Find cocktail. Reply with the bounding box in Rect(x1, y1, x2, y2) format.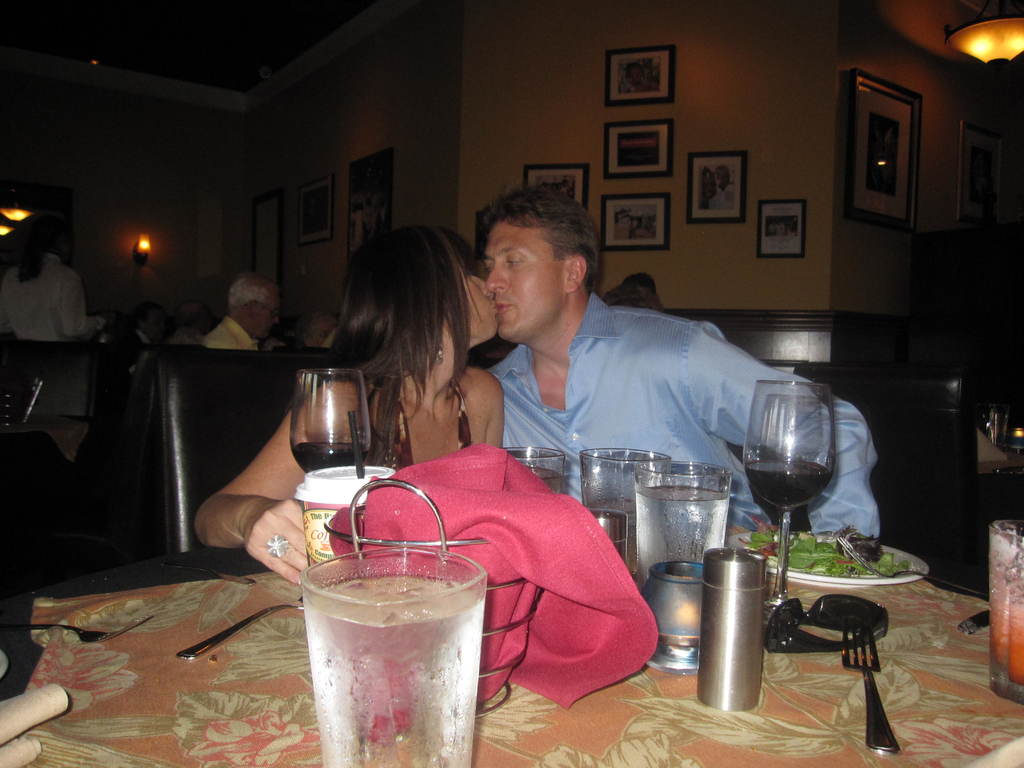
Rect(987, 516, 1023, 698).
